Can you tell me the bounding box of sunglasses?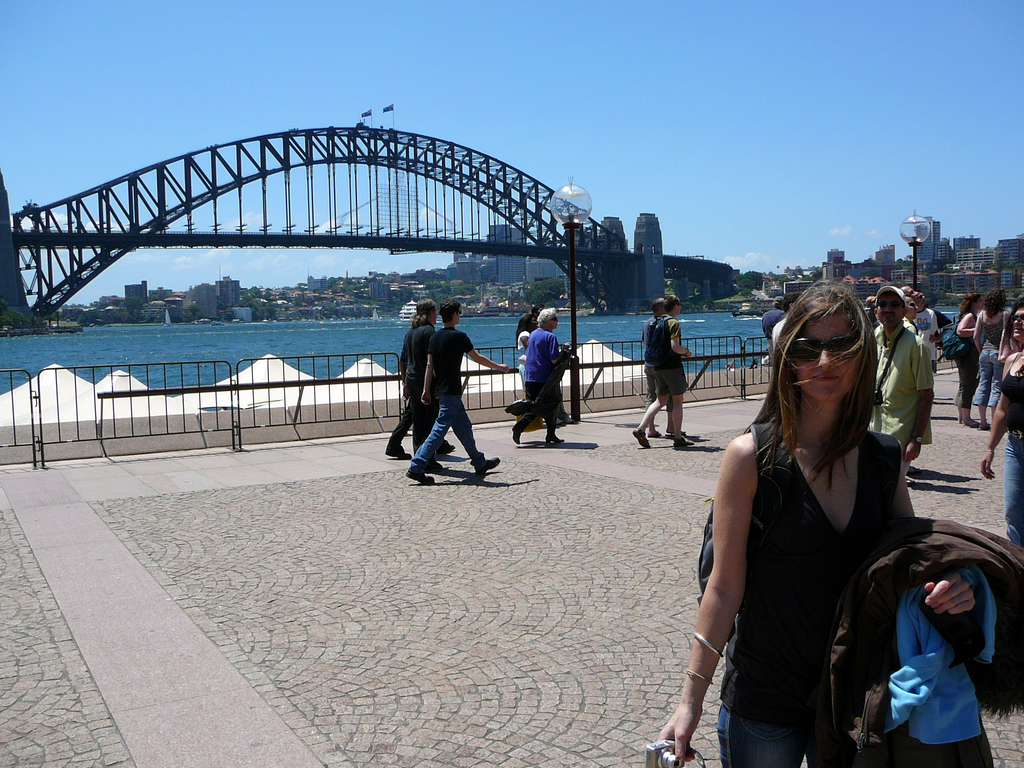
crop(879, 302, 902, 310).
